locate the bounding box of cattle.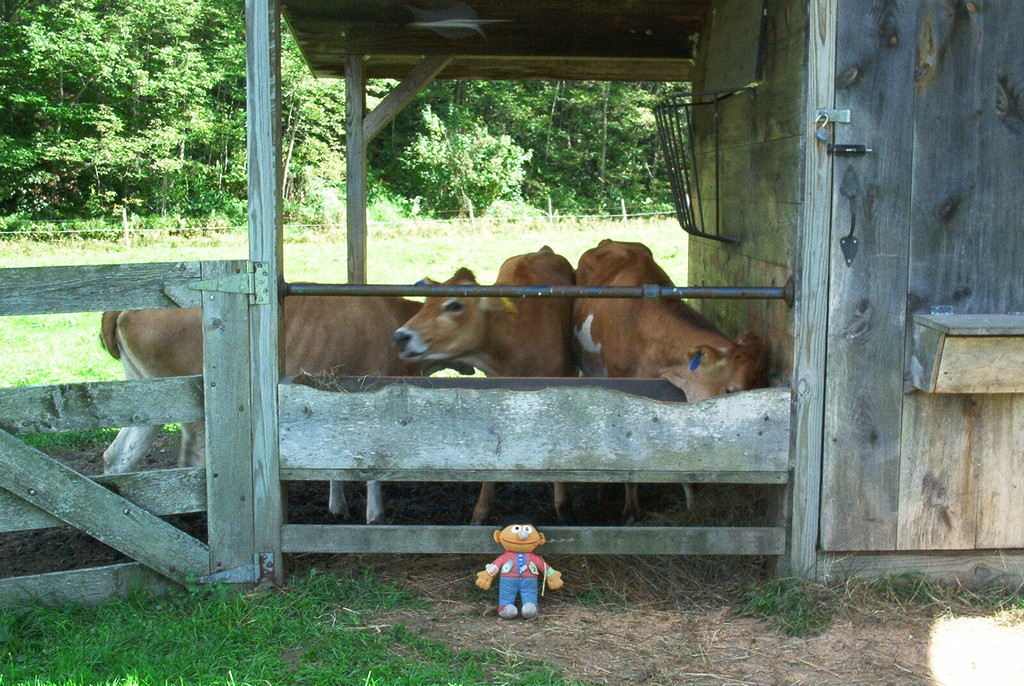
Bounding box: <box>390,247,571,531</box>.
